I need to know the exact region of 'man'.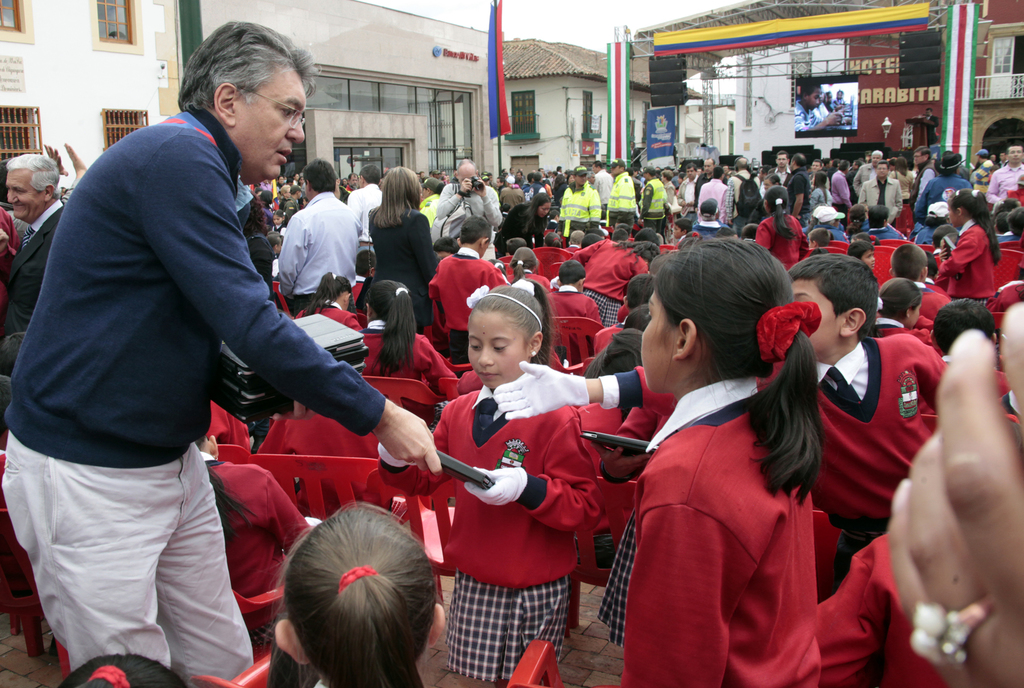
Region: {"left": 557, "top": 165, "right": 602, "bottom": 248}.
